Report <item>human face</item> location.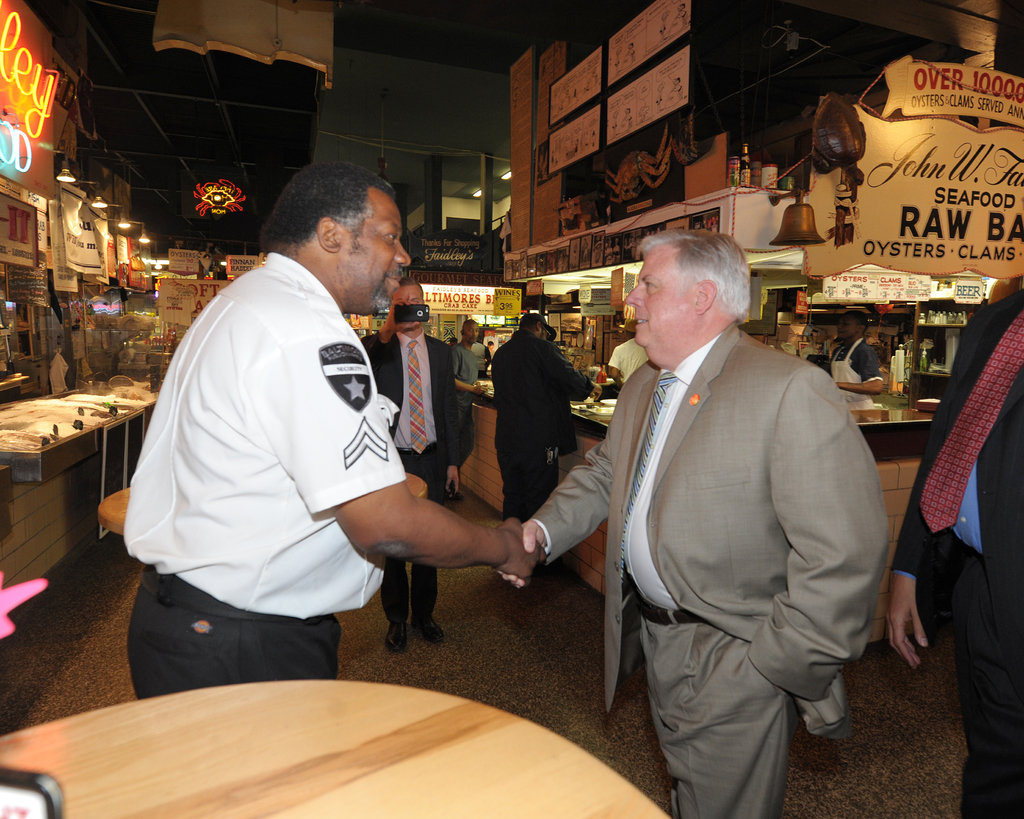
Report: crop(407, 282, 424, 326).
